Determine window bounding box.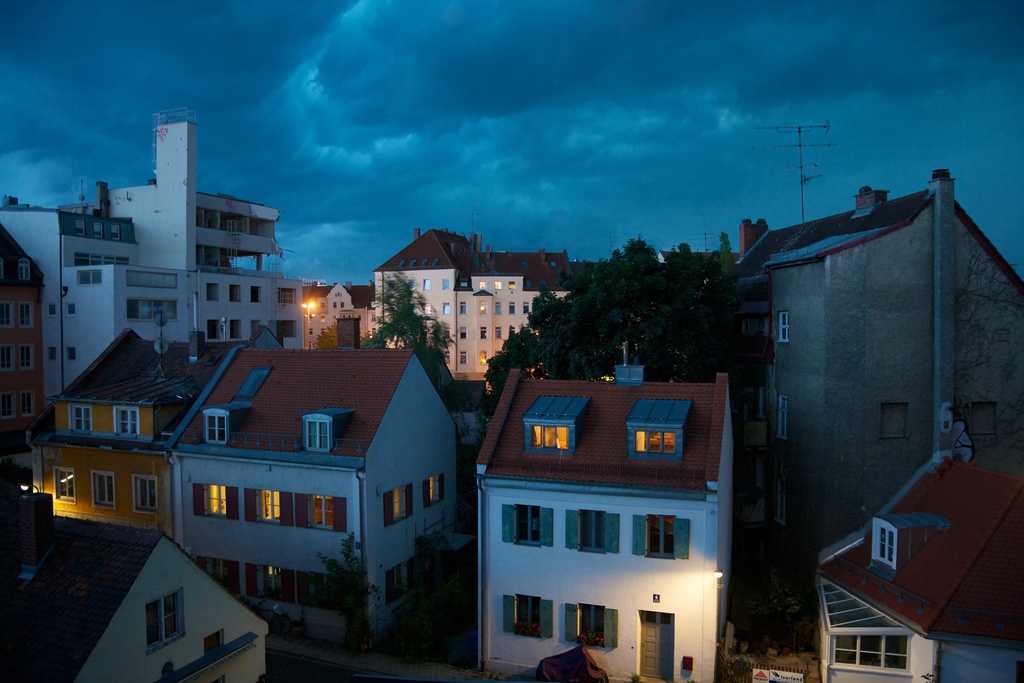
Determined: pyautogui.locateOnScreen(3, 344, 16, 372).
